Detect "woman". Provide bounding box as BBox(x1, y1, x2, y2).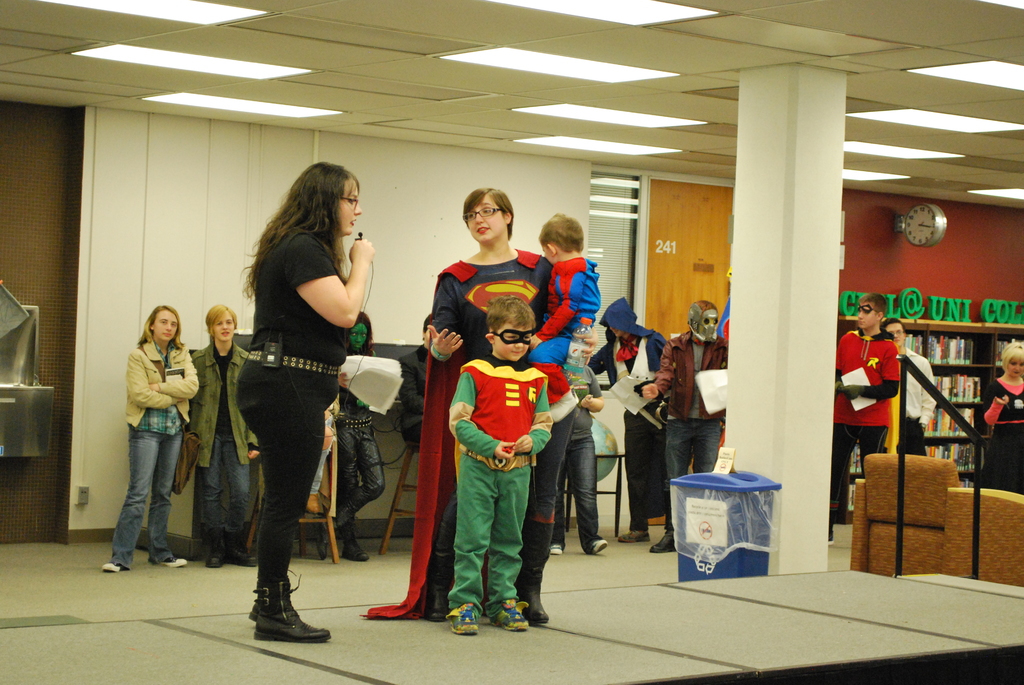
BBox(104, 304, 198, 570).
